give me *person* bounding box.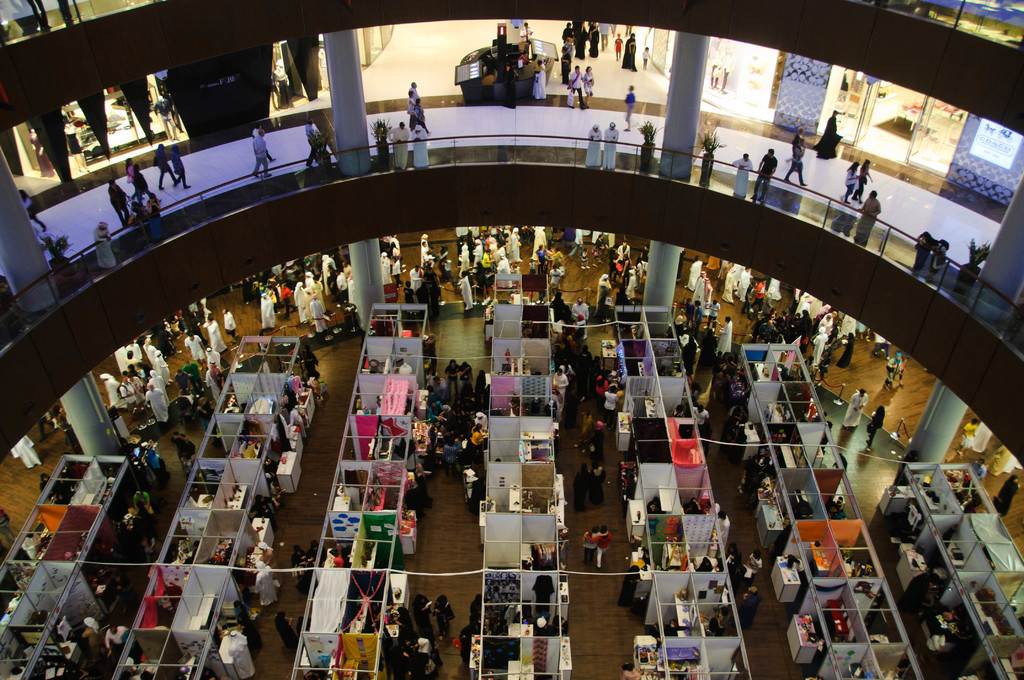
{"x1": 95, "y1": 223, "x2": 118, "y2": 269}.
